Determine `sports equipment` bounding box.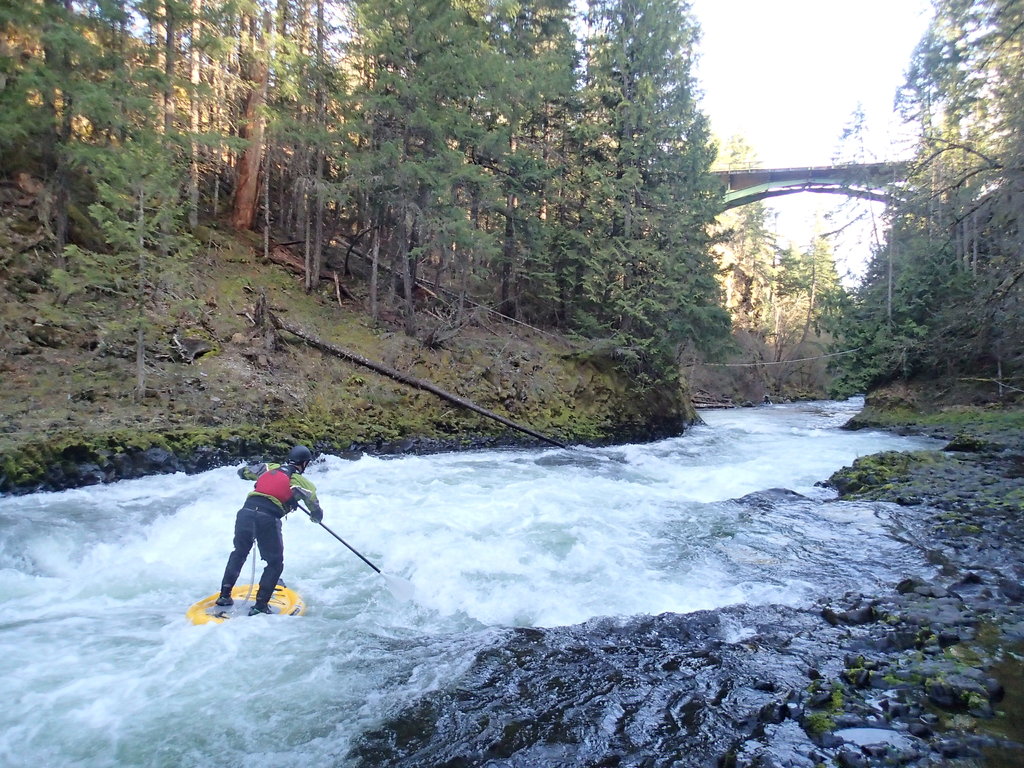
Determined: {"x1": 289, "y1": 444, "x2": 313, "y2": 474}.
